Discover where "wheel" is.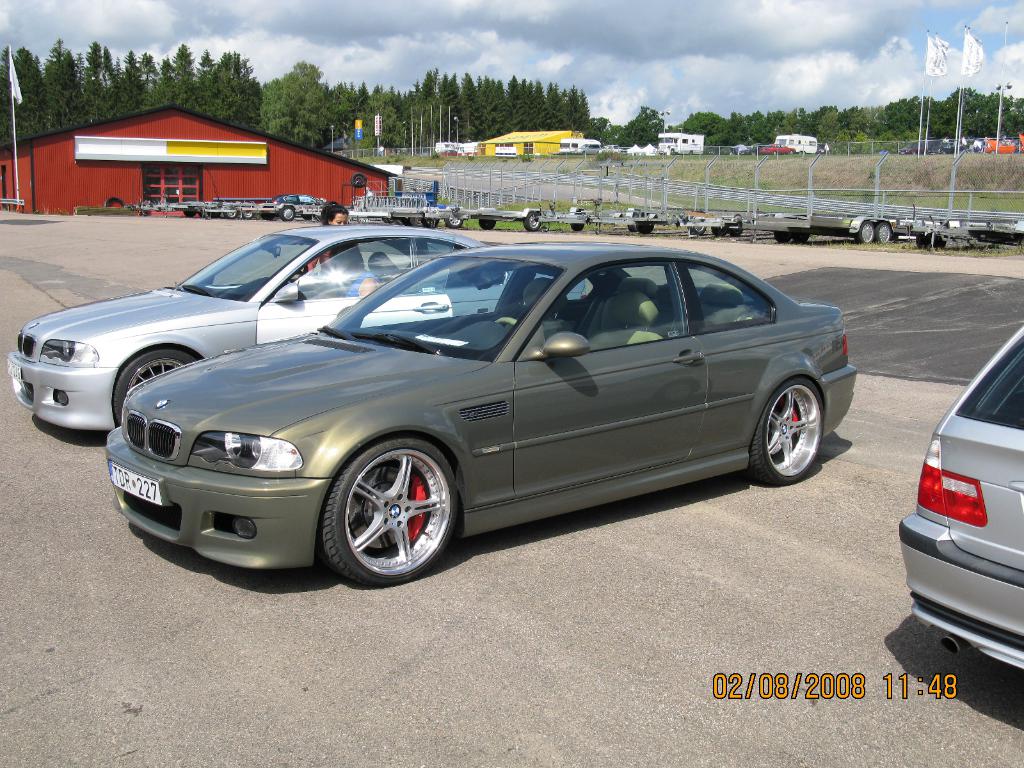
Discovered at (x1=858, y1=223, x2=877, y2=244).
